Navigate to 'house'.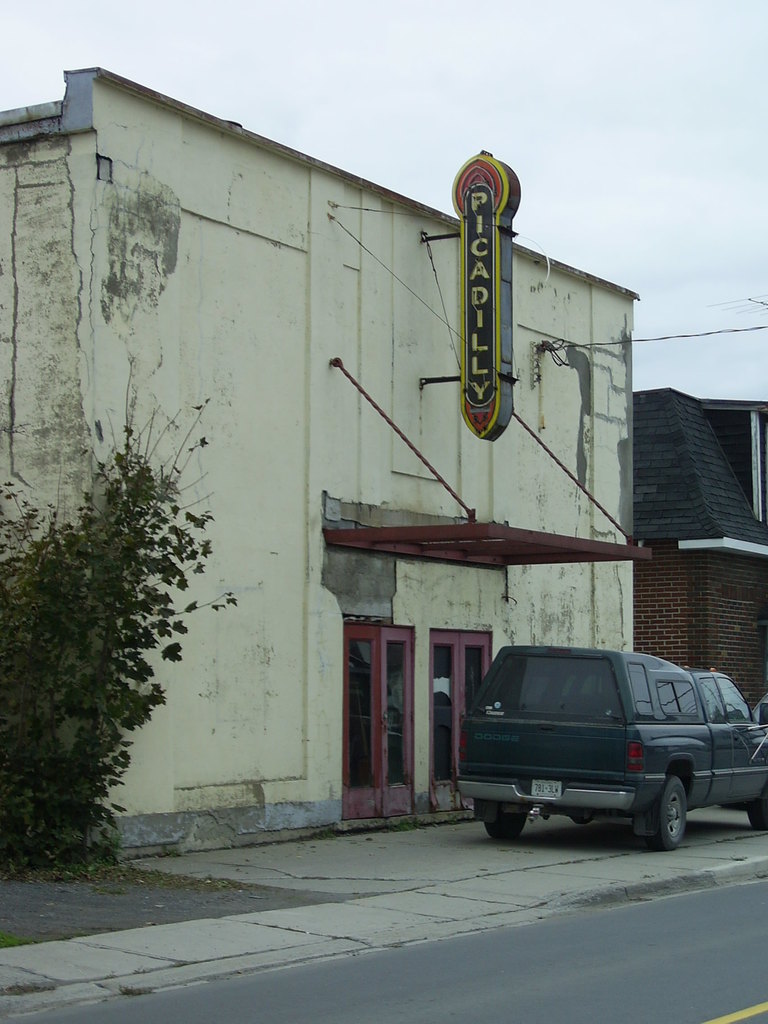
Navigation target: <region>0, 71, 630, 853</region>.
